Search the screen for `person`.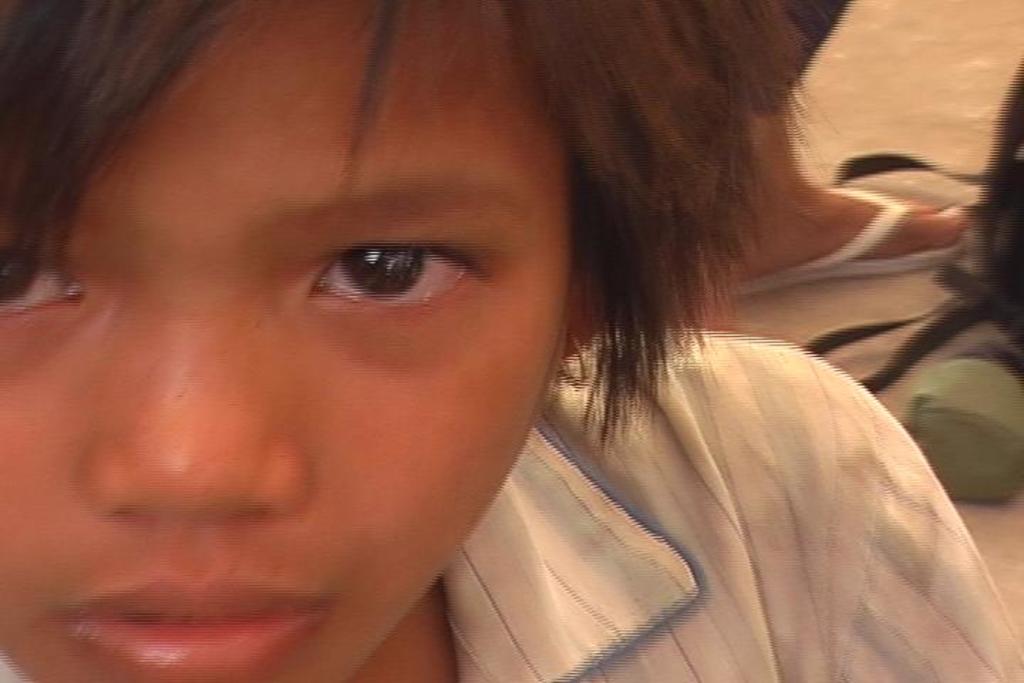
Found at <box>0,0,1018,682</box>.
